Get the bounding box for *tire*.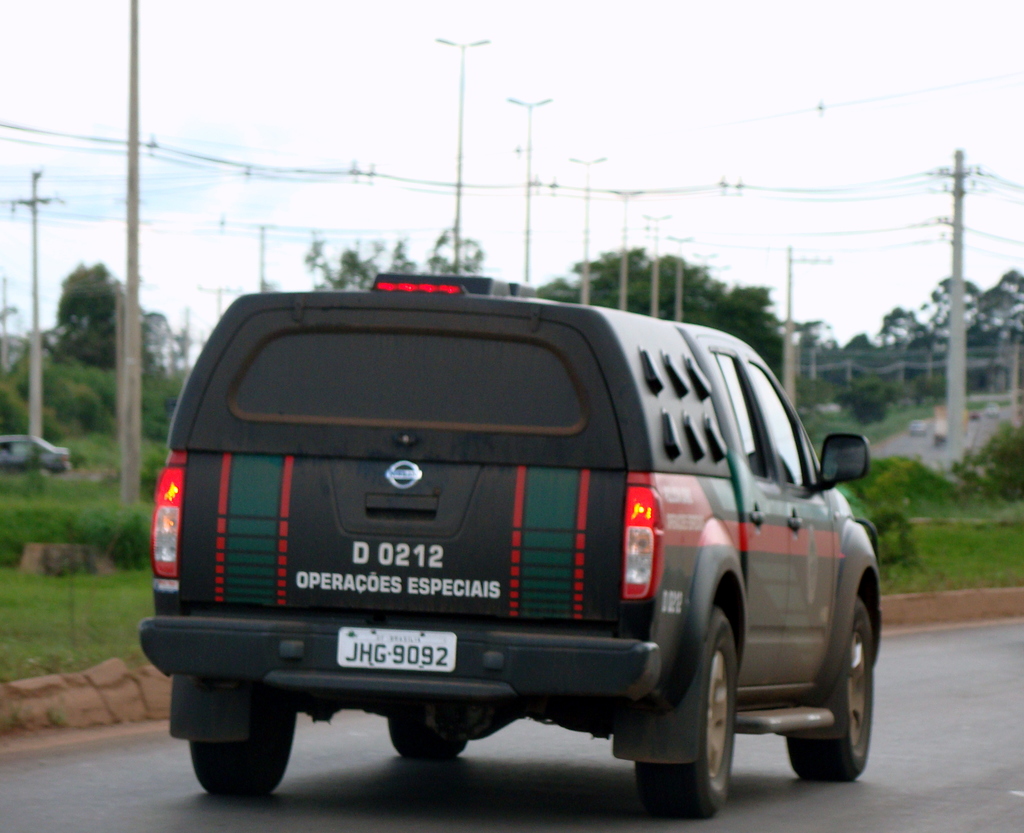
787/597/873/781.
